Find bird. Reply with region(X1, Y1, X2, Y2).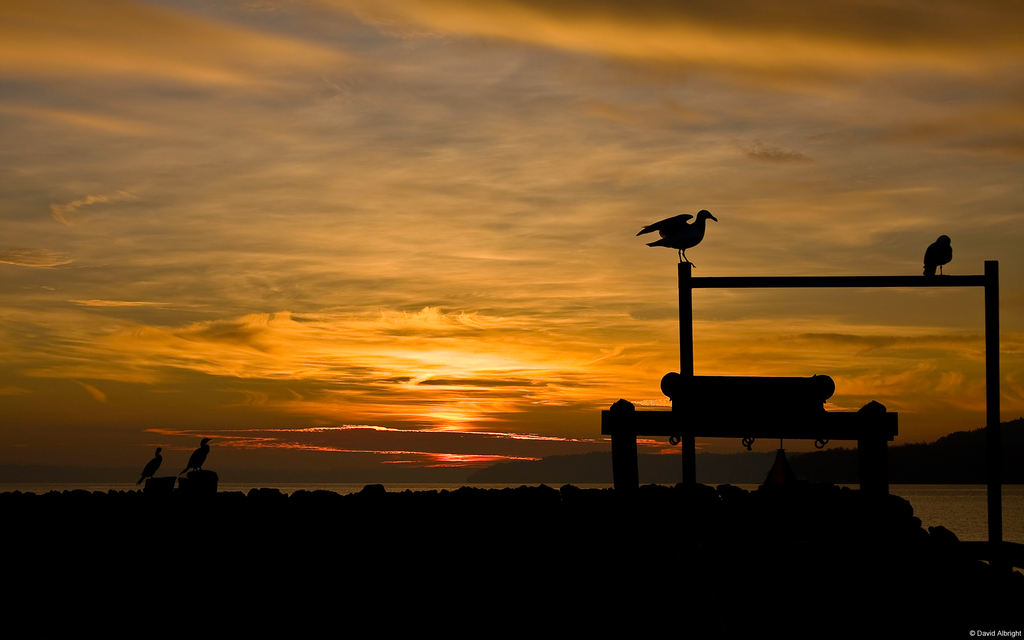
region(644, 205, 735, 256).
